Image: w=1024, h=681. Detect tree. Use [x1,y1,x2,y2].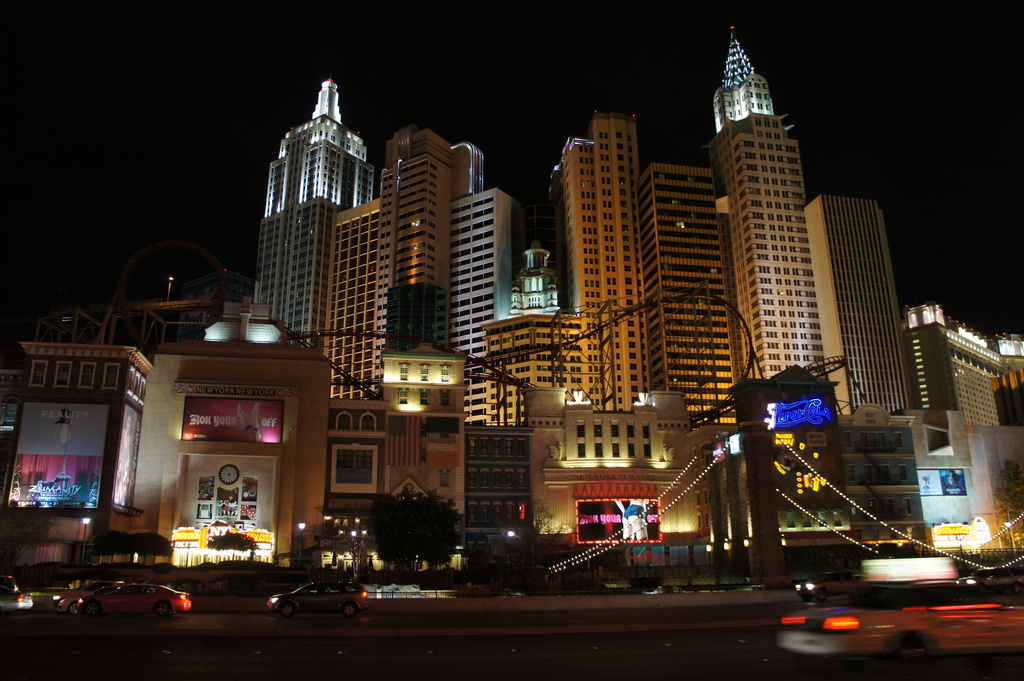
[499,502,568,566].
